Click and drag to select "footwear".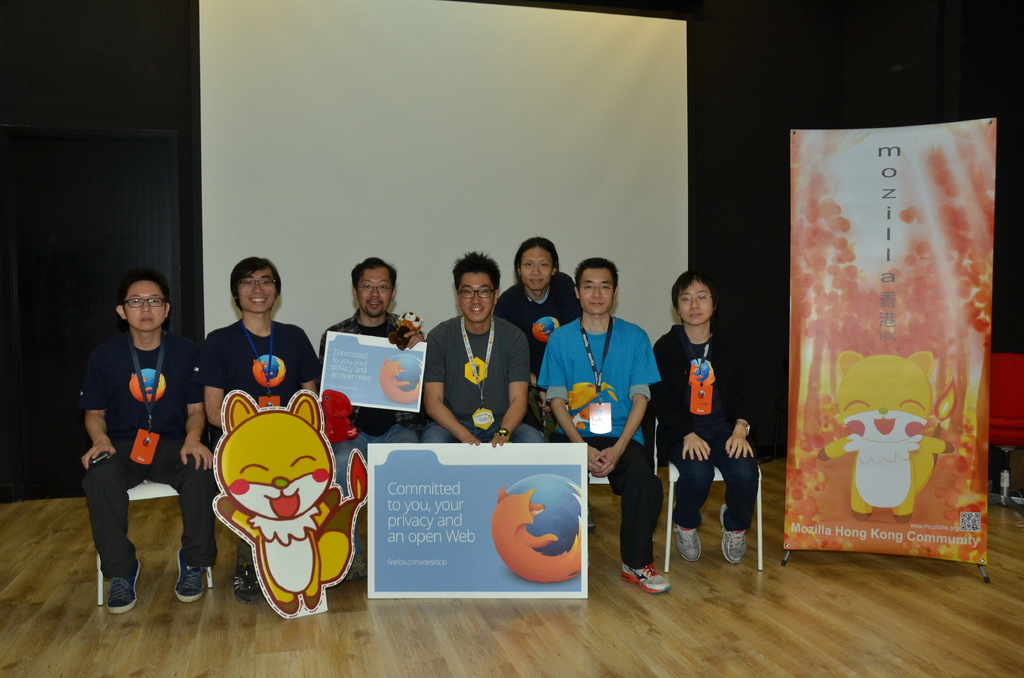
Selection: {"x1": 720, "y1": 502, "x2": 748, "y2": 561}.
